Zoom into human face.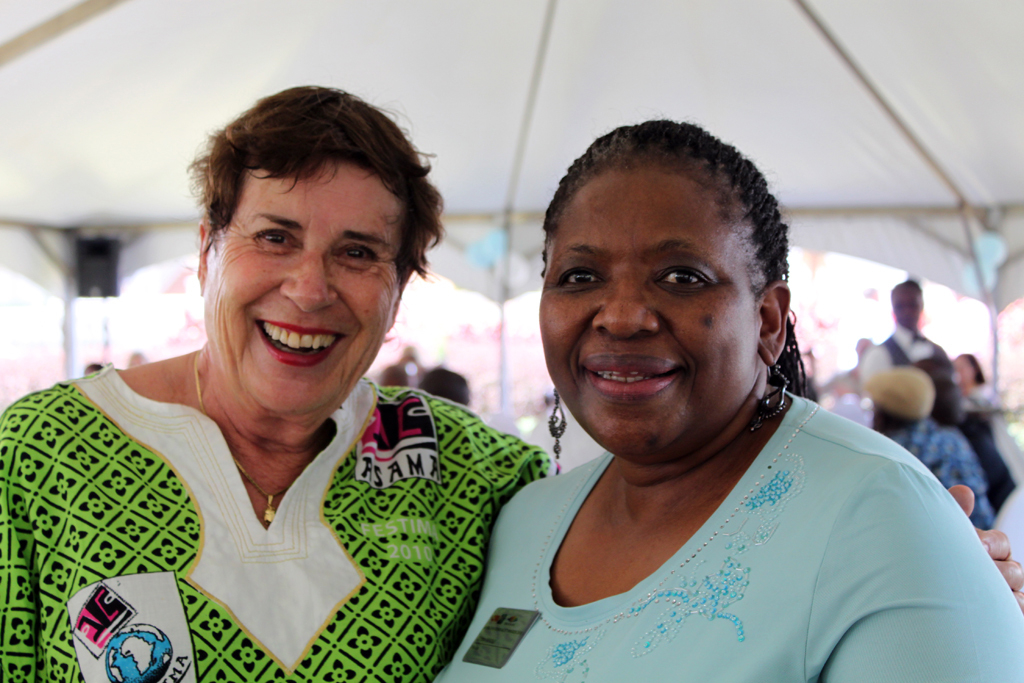
Zoom target: <bbox>940, 365, 965, 424</bbox>.
